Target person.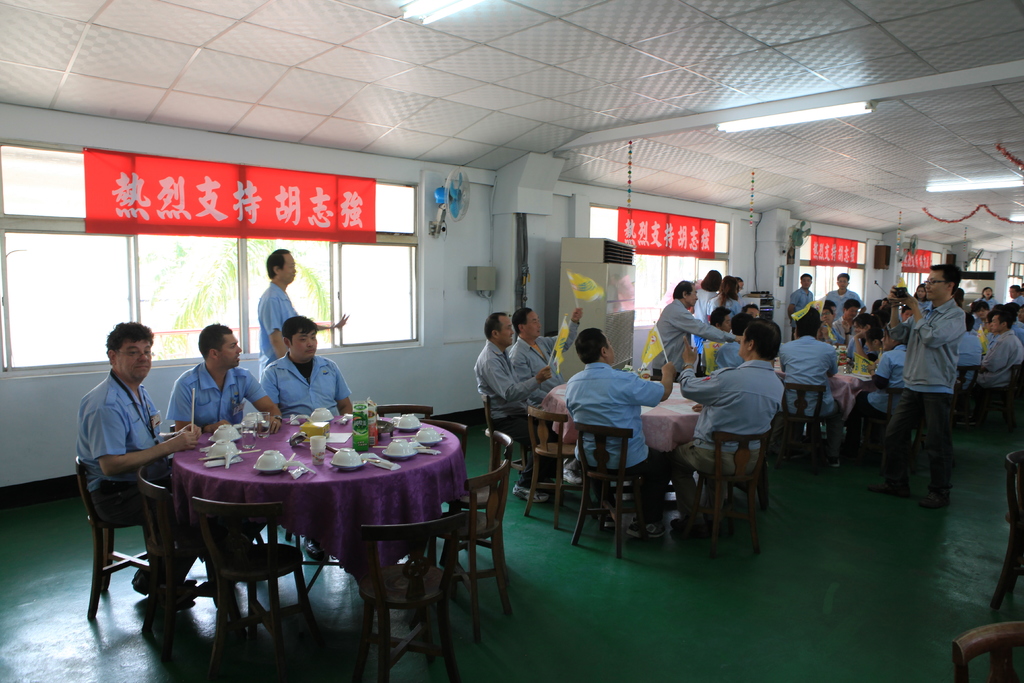
Target region: (163, 322, 282, 595).
